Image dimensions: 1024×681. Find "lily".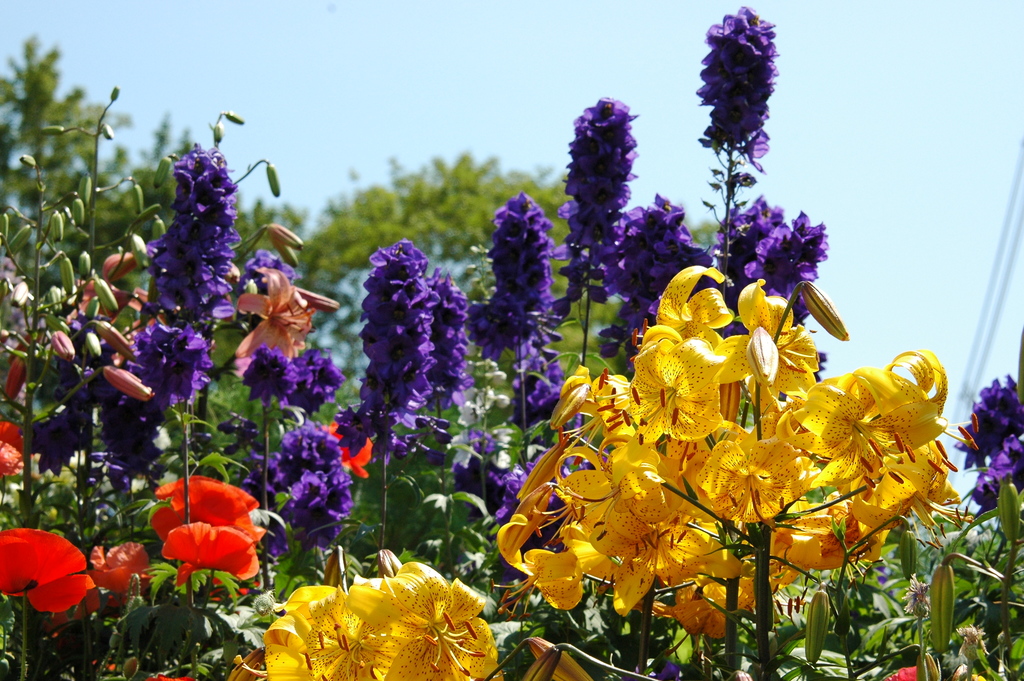
box=[0, 528, 98, 607].
